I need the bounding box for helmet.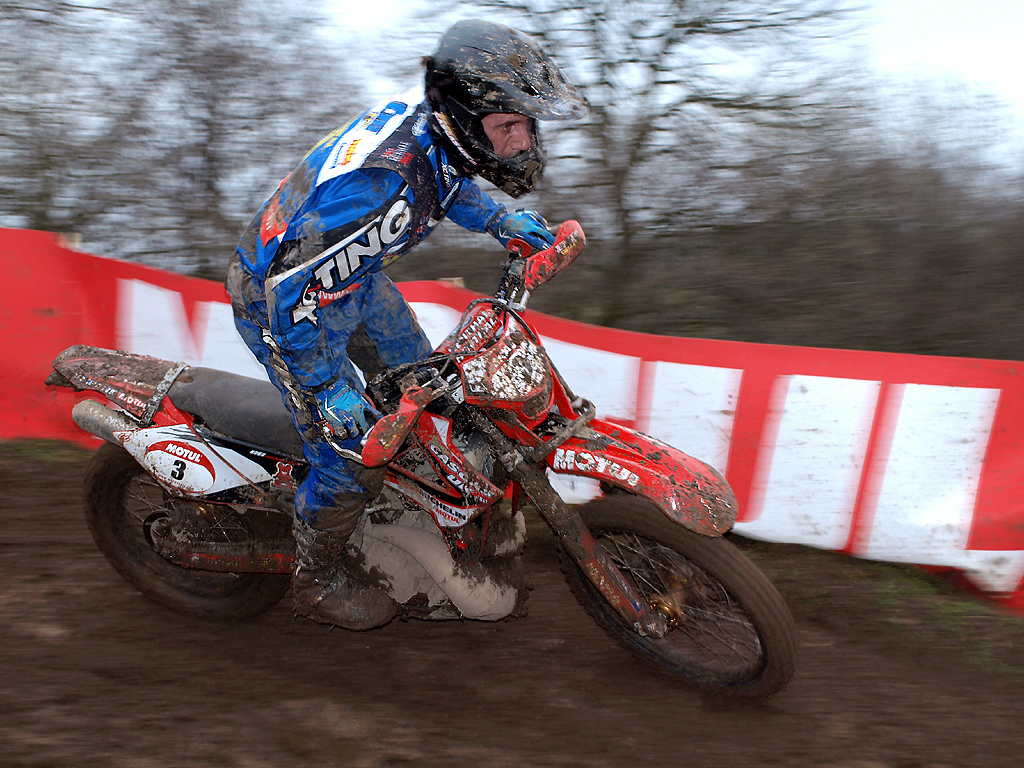
Here it is: x1=420, y1=20, x2=573, y2=204.
